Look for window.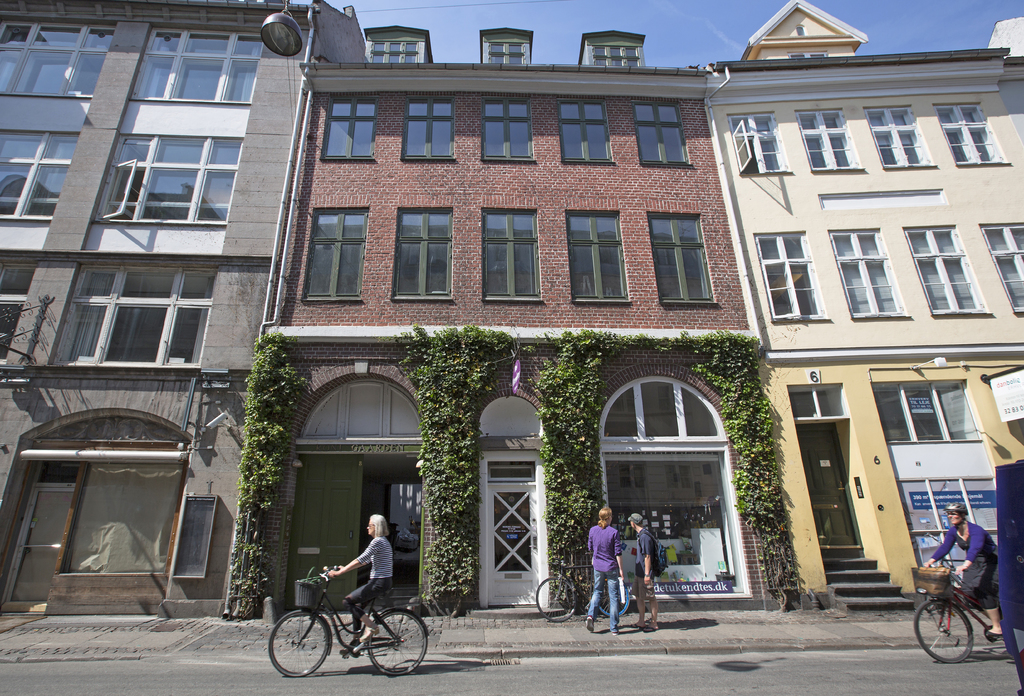
Found: [0,130,83,226].
